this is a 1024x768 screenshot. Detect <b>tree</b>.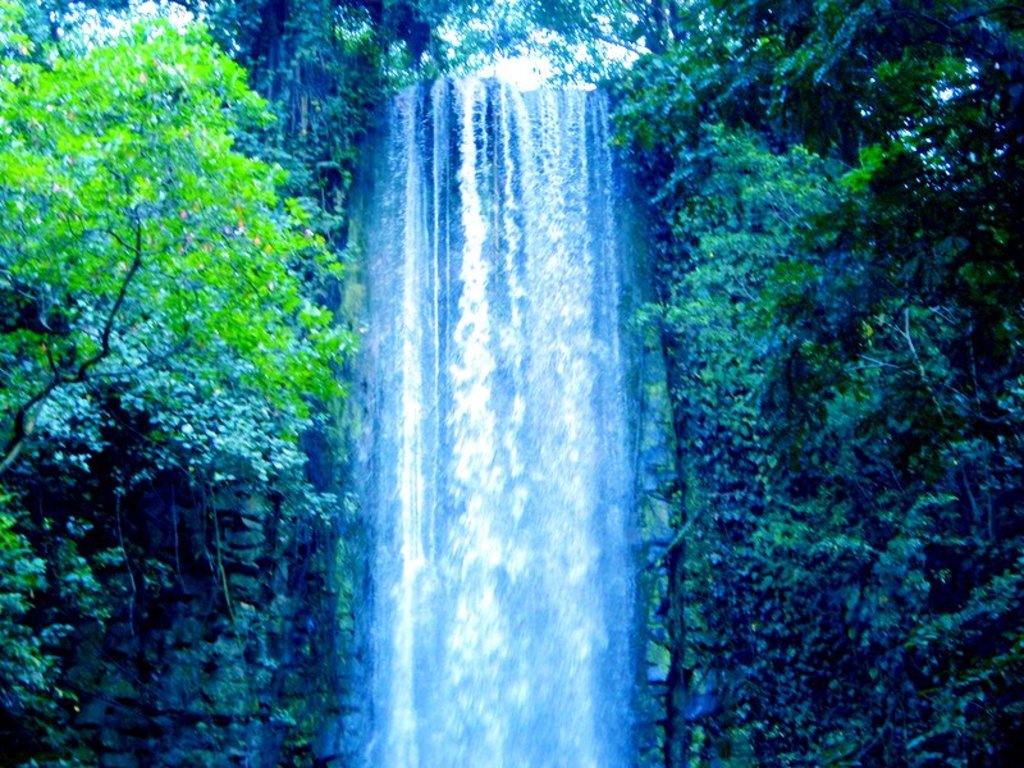
(left=0, top=4, right=365, bottom=466).
